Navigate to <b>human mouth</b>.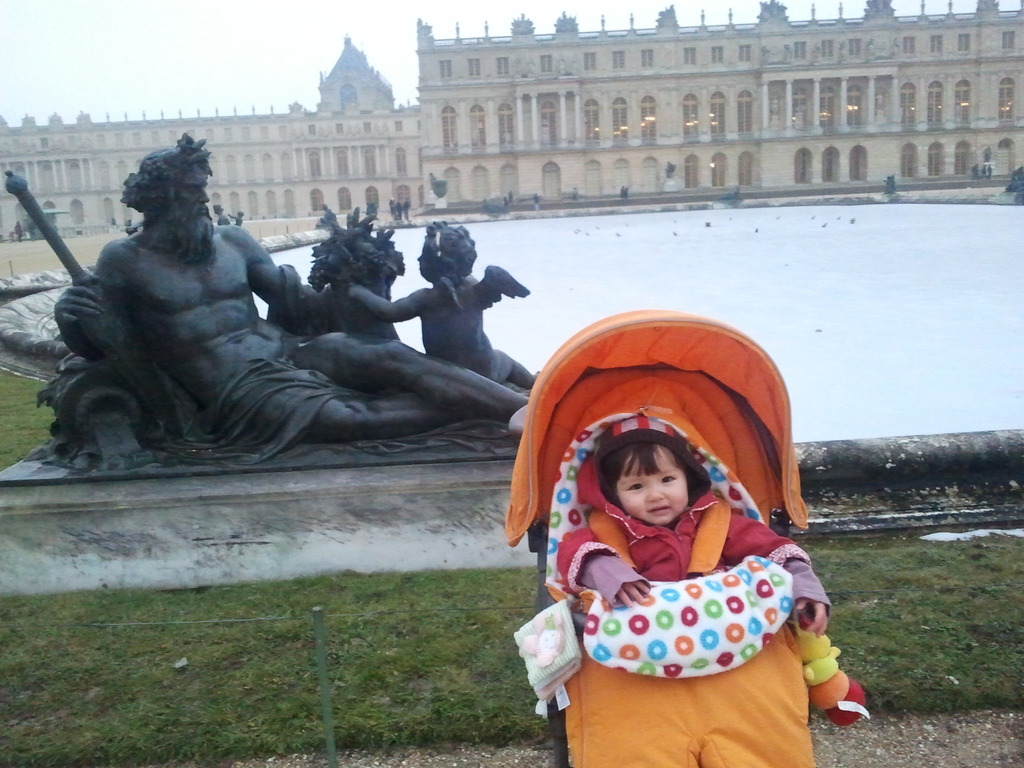
Navigation target: region(648, 507, 670, 513).
